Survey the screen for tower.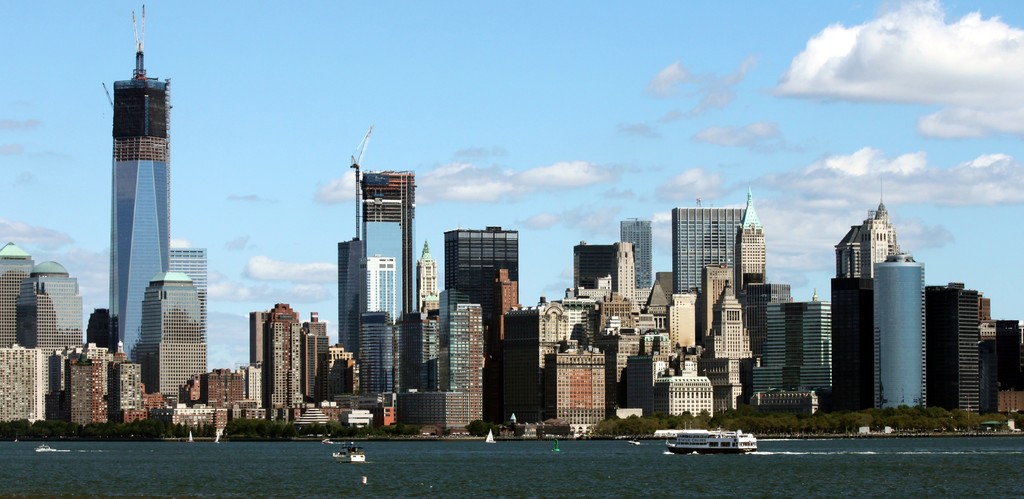
Survey found: 301,314,323,404.
